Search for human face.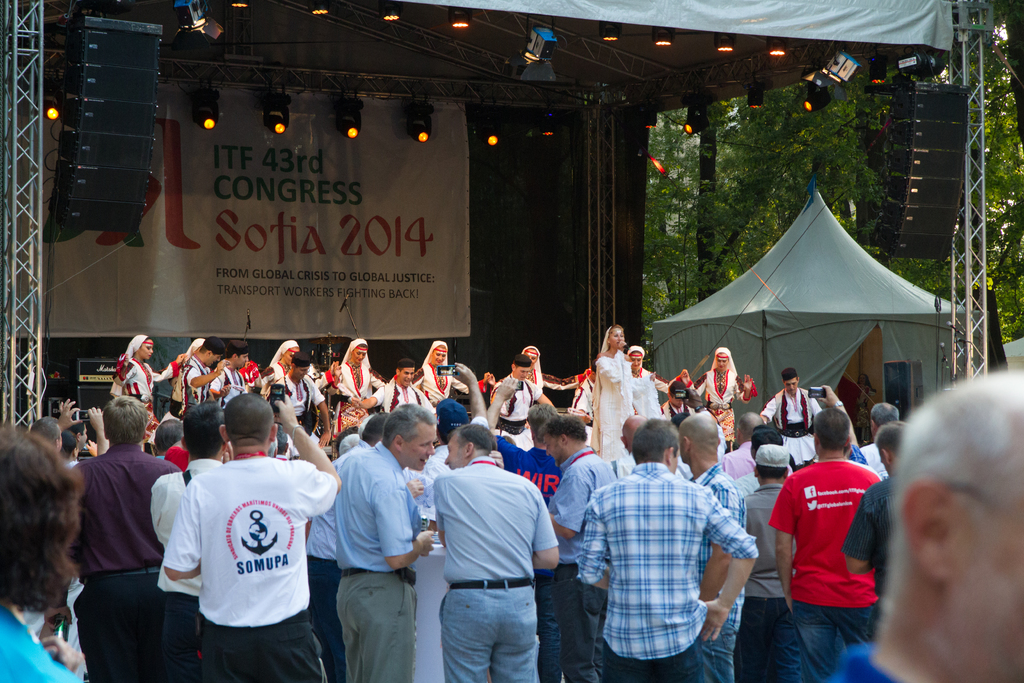
Found at x1=445 y1=436 x2=463 y2=468.
